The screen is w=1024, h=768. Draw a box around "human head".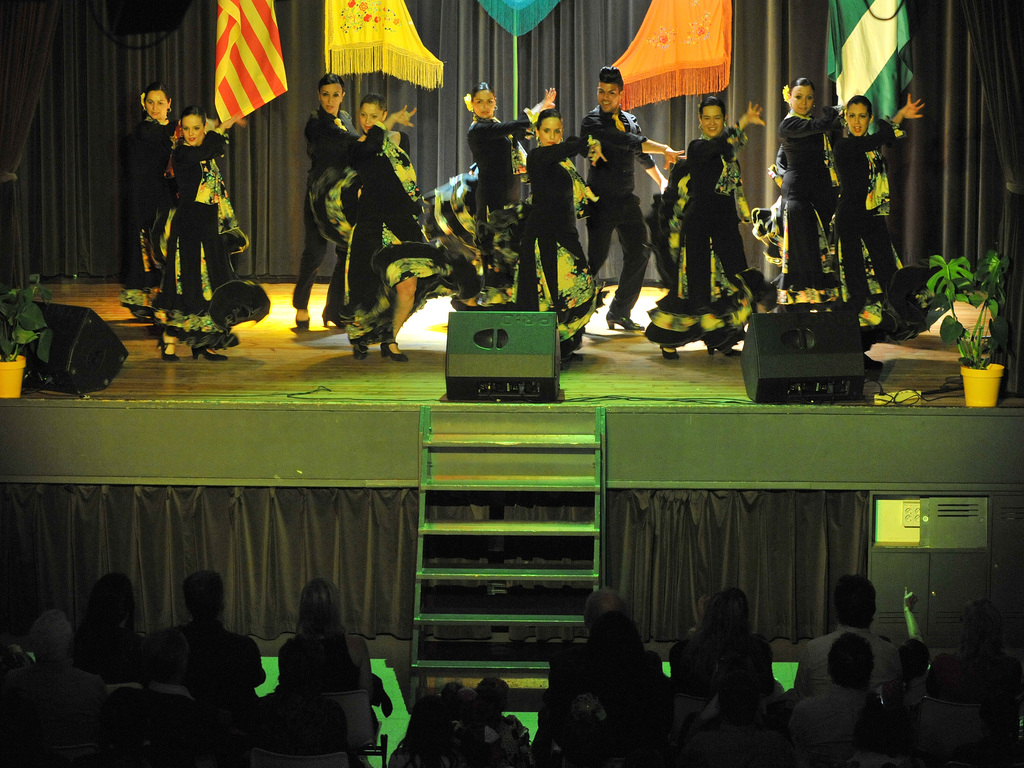
region(828, 627, 874, 688).
